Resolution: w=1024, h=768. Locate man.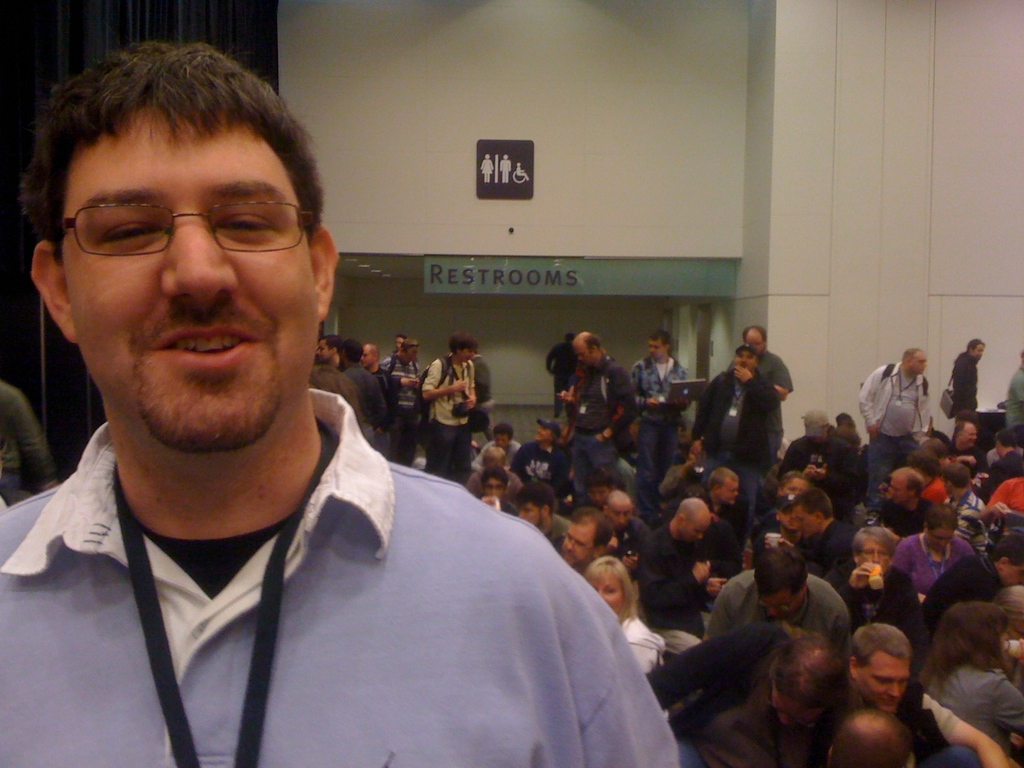
bbox=(481, 476, 513, 514).
